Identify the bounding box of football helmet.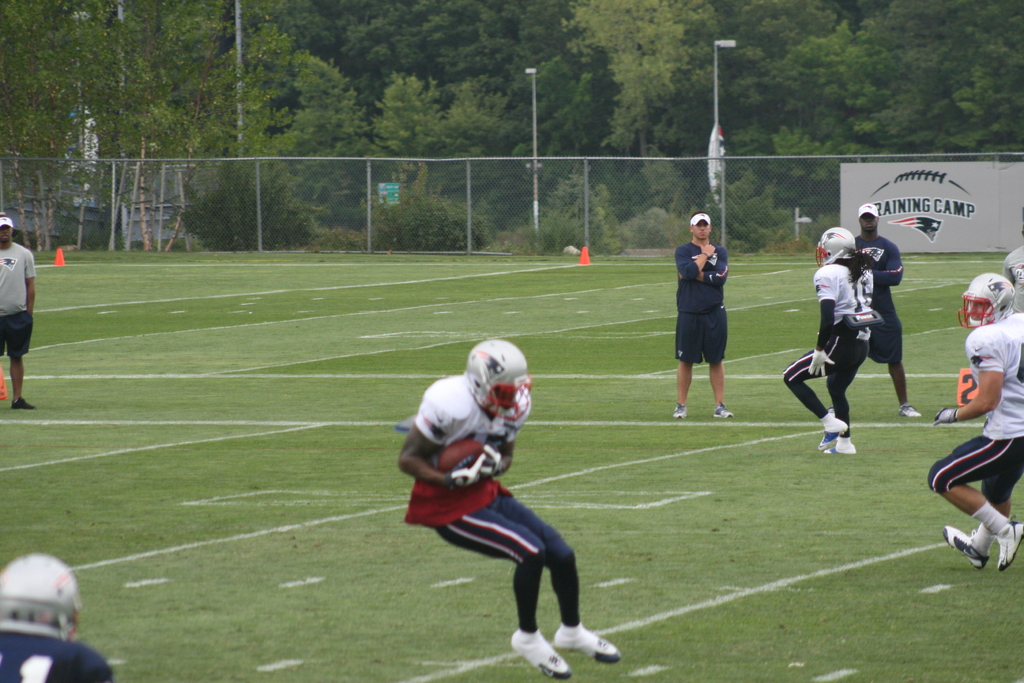
bbox=[462, 338, 536, 424].
